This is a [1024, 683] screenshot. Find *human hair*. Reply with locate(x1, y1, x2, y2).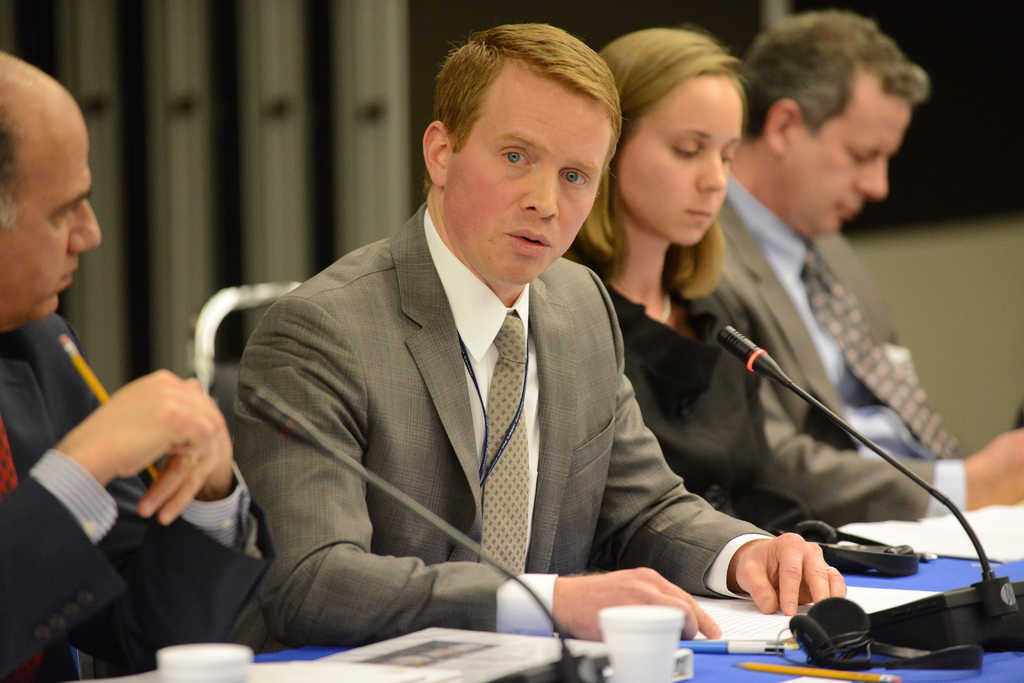
locate(0, 97, 31, 230).
